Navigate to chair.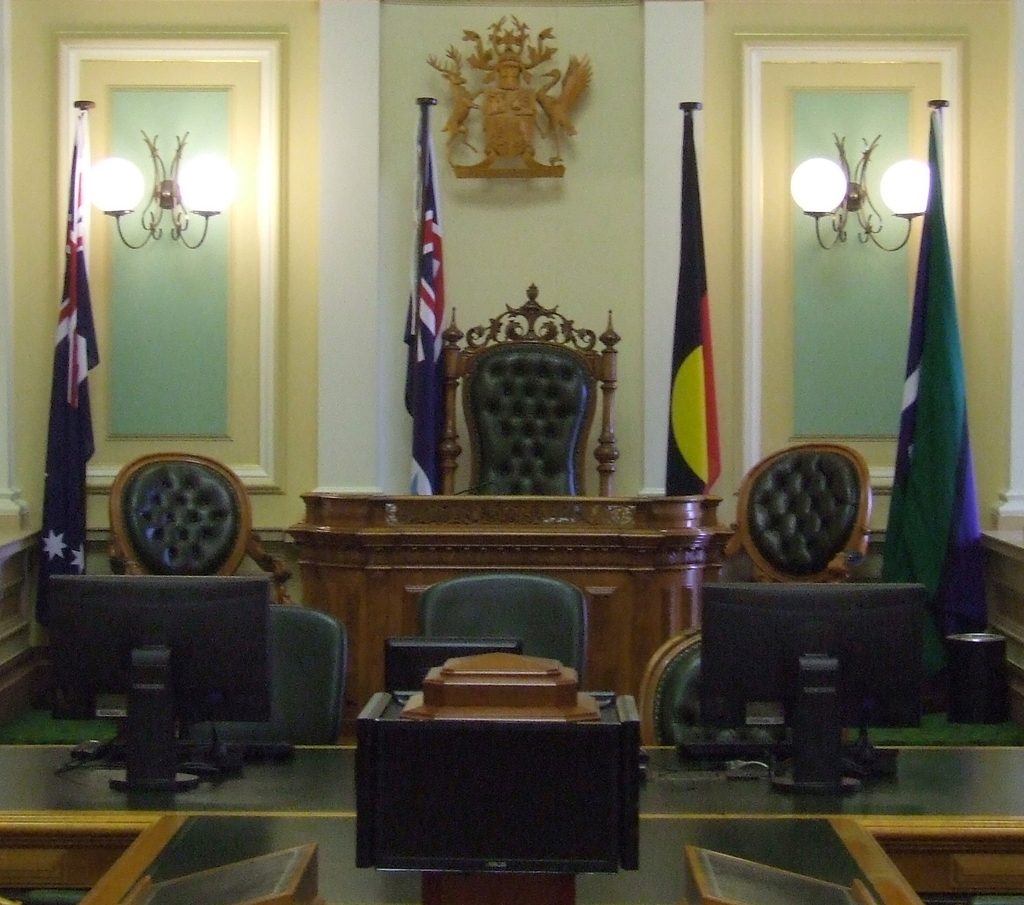
Navigation target: crop(631, 623, 858, 753).
